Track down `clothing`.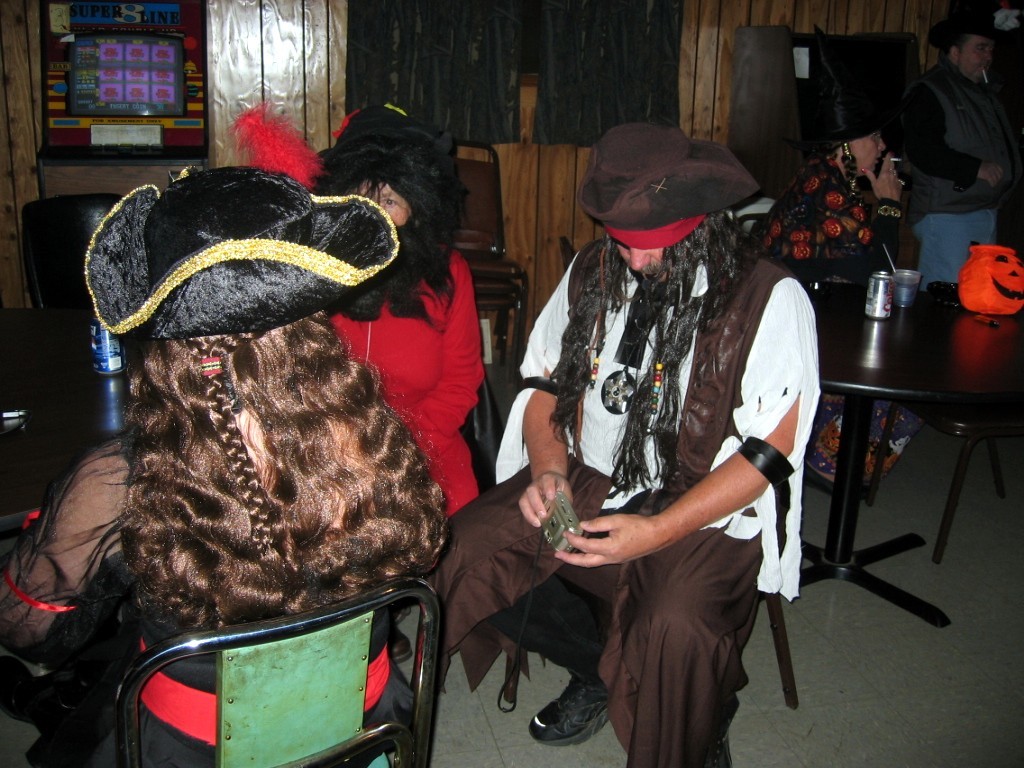
Tracked to select_region(749, 151, 908, 491).
